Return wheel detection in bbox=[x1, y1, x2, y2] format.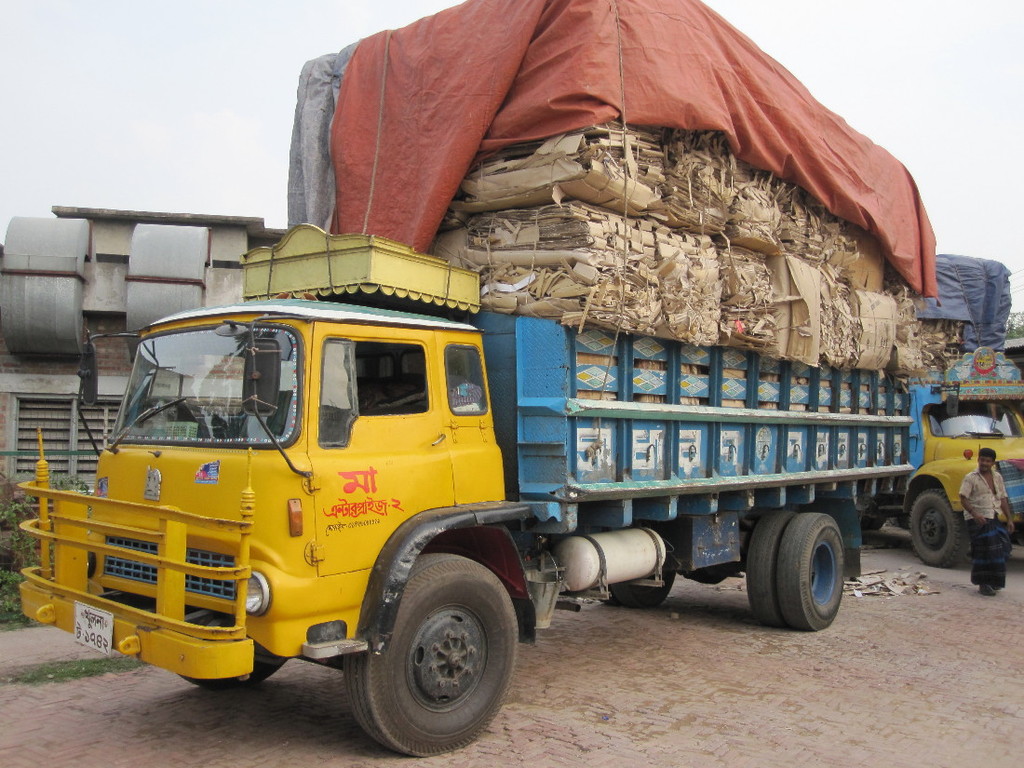
bbox=[775, 514, 850, 630].
